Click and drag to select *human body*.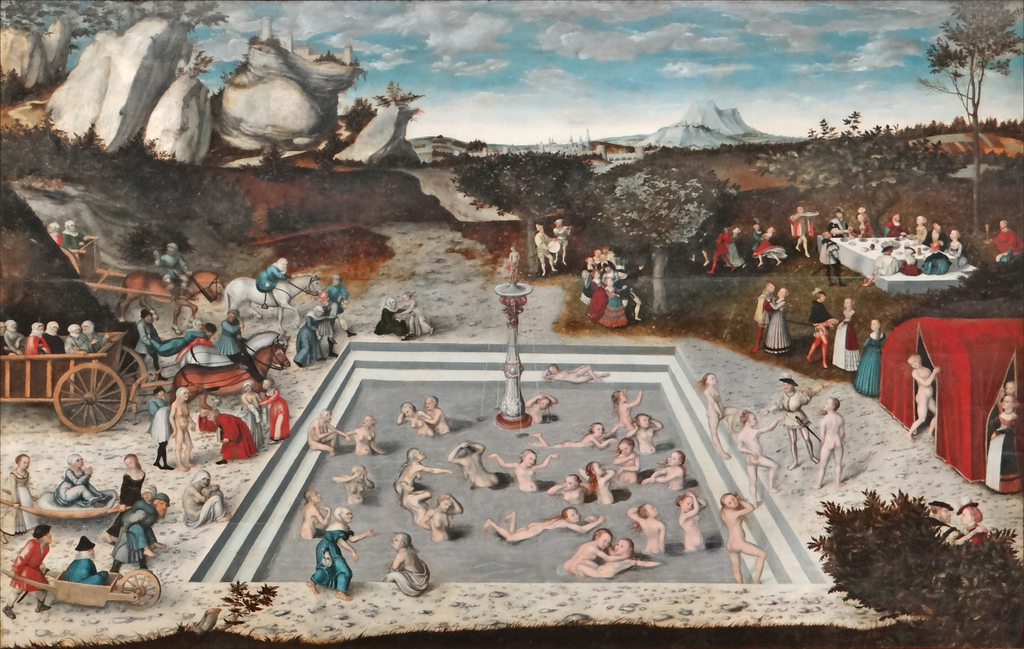
Selection: (960, 525, 984, 545).
